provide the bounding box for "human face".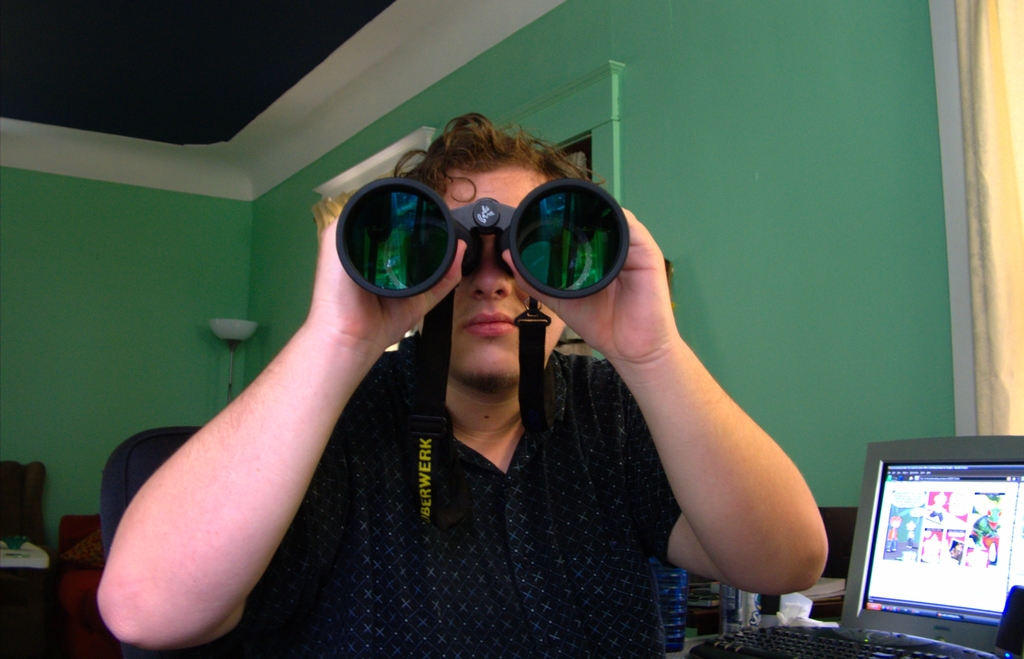
<bbox>418, 177, 564, 400</bbox>.
